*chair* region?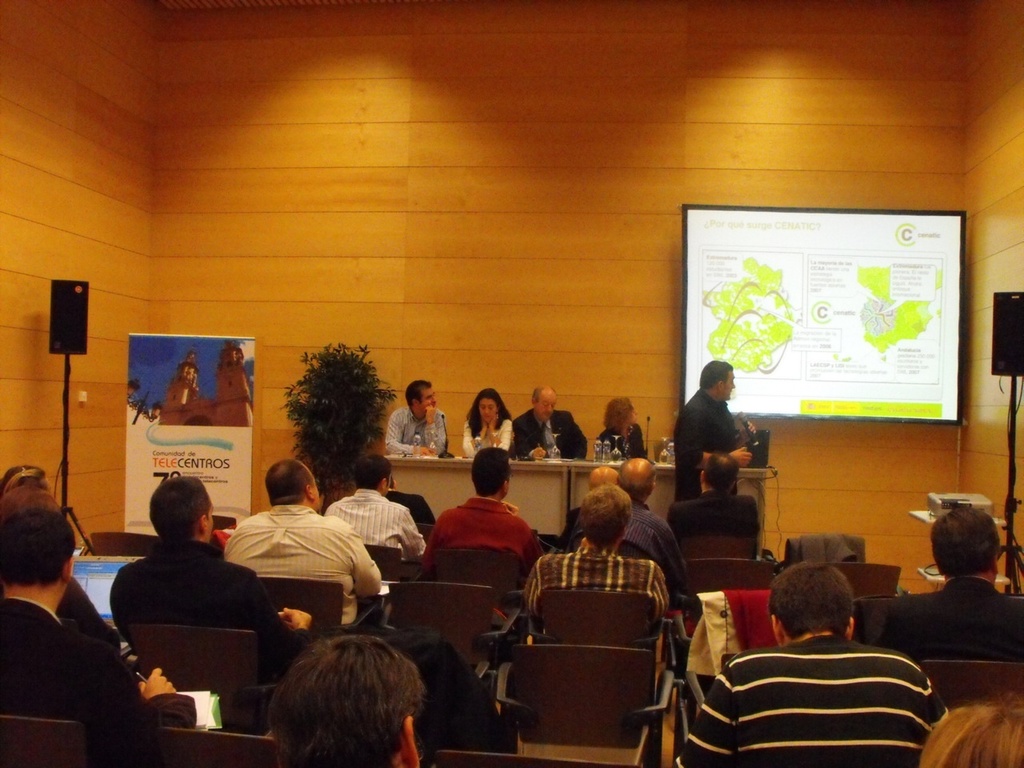
413 543 533 623
